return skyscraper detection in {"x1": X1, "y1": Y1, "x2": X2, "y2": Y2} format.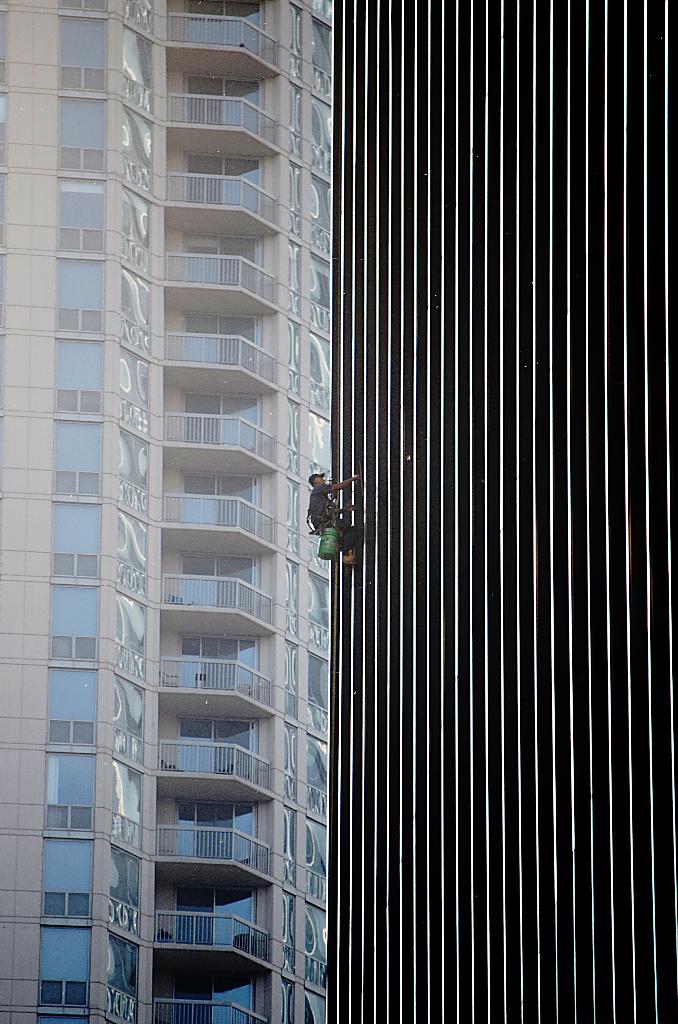
{"x1": 24, "y1": 0, "x2": 375, "y2": 849}.
